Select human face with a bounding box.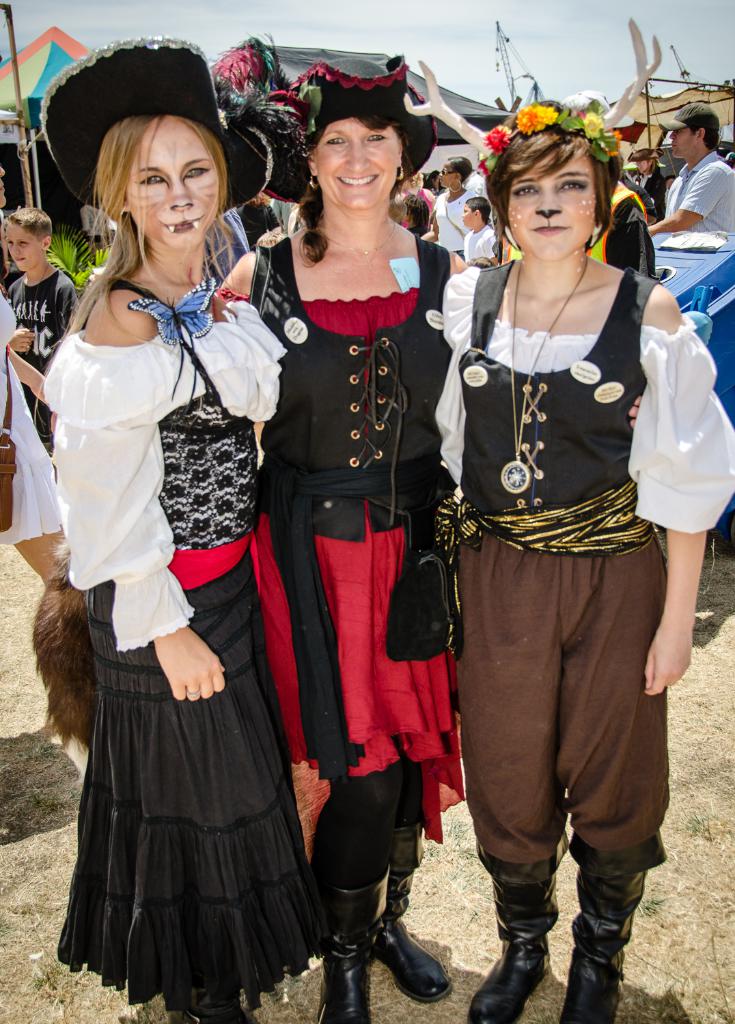
l=462, t=203, r=482, b=231.
